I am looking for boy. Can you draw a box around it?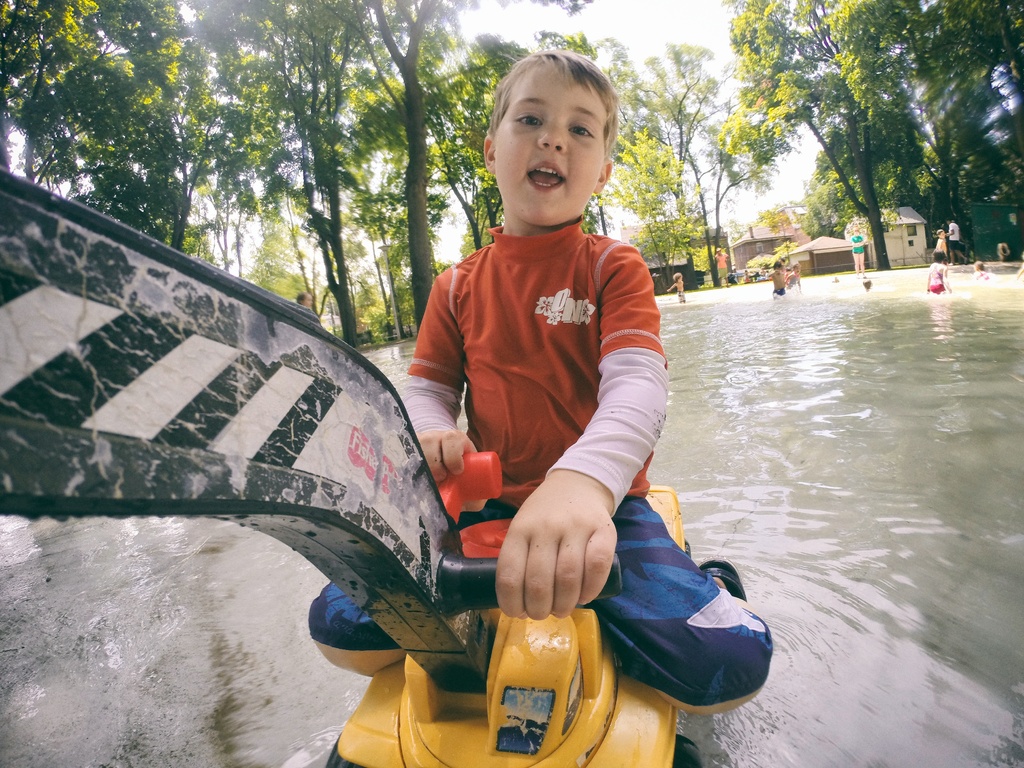
Sure, the bounding box is (x1=928, y1=227, x2=947, y2=264).
